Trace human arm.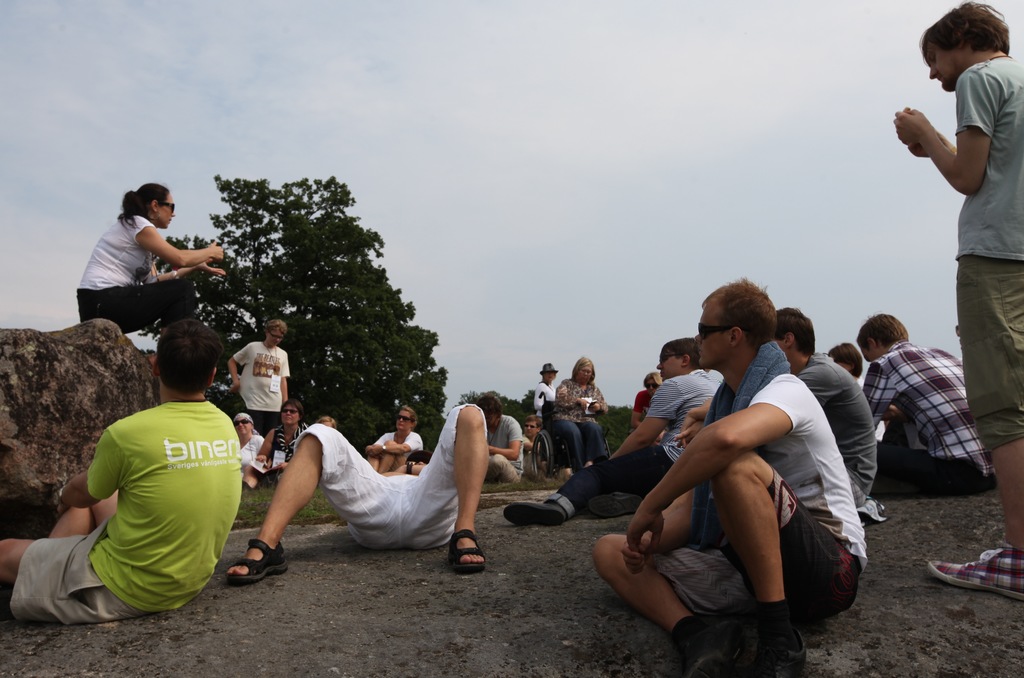
Traced to region(796, 375, 824, 411).
